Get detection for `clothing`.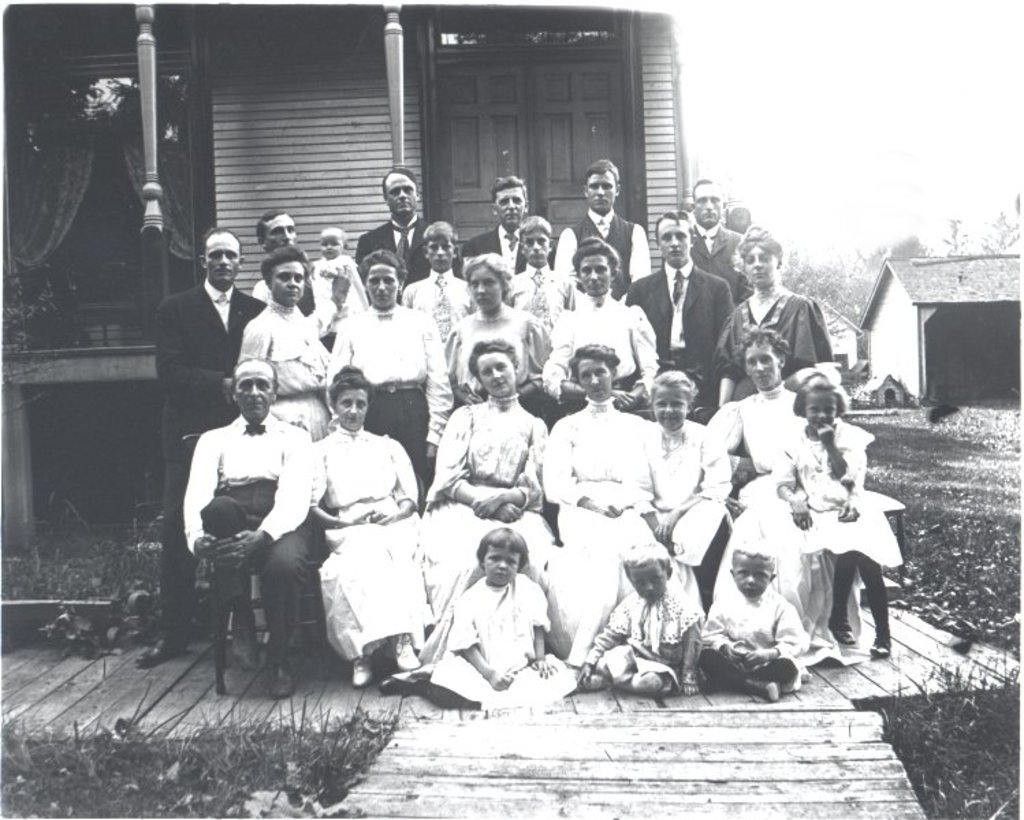
Detection: <box>684,217,753,303</box>.
